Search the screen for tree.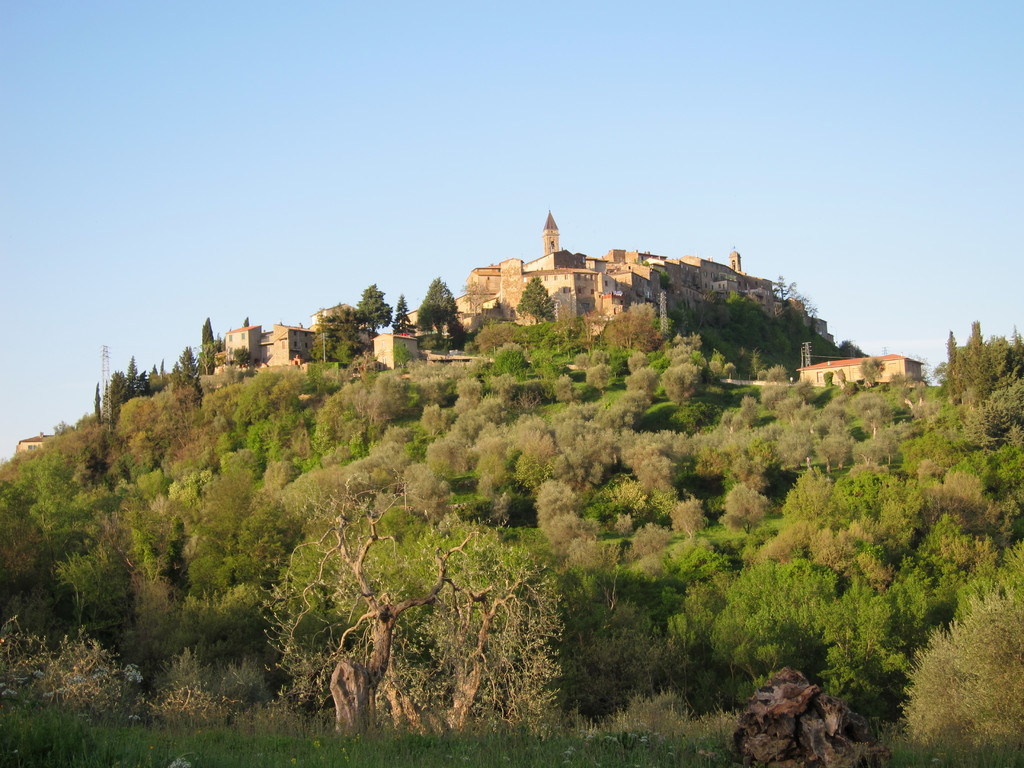
Found at 353 281 396 339.
